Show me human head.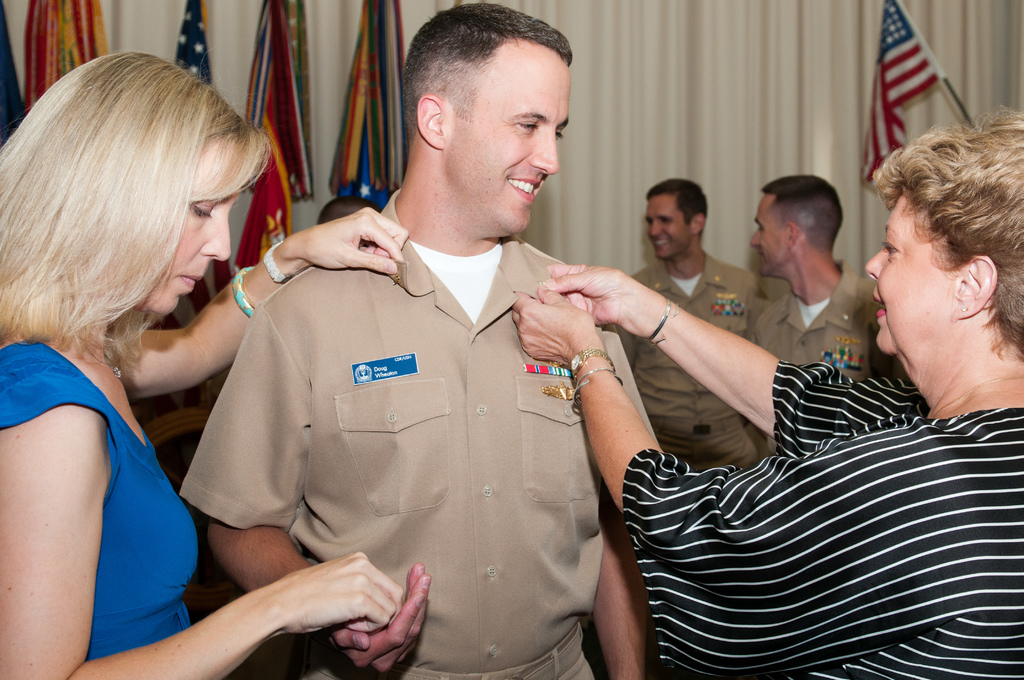
human head is here: 26:61:278:314.
